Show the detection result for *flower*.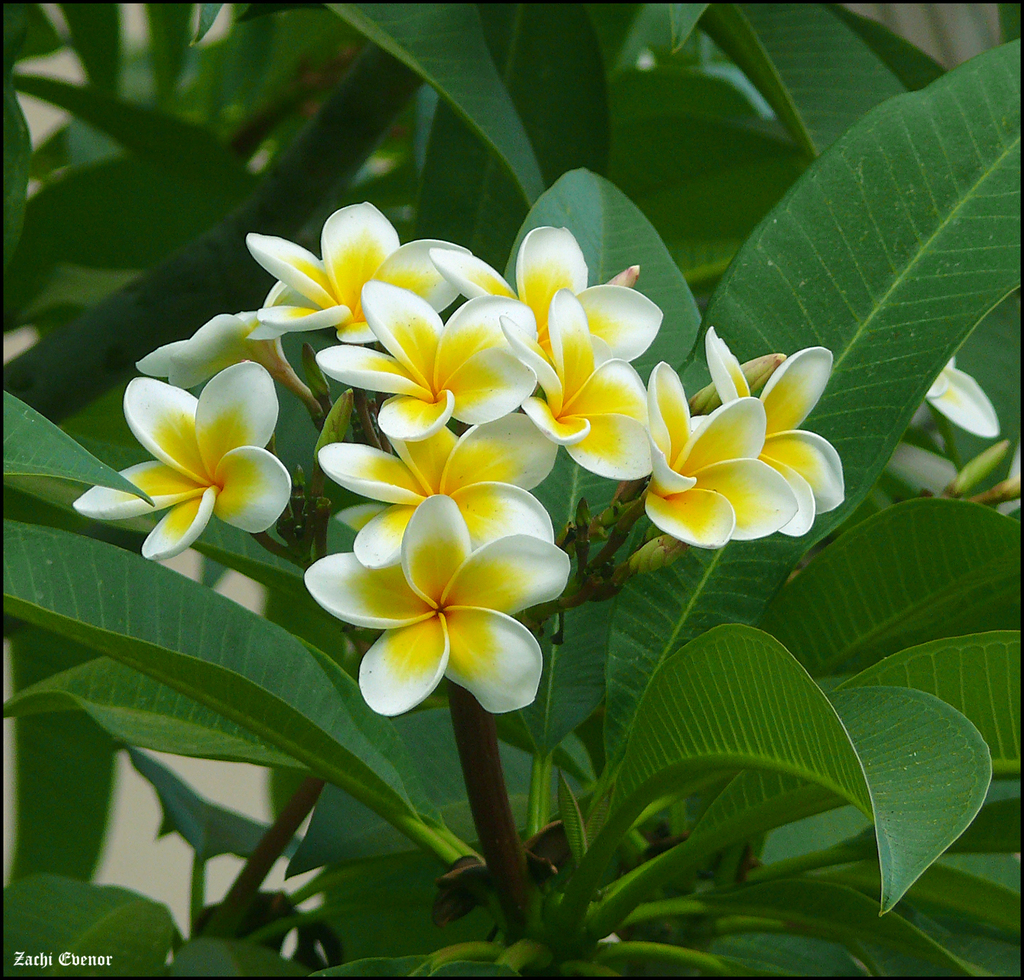
[878, 443, 961, 500].
